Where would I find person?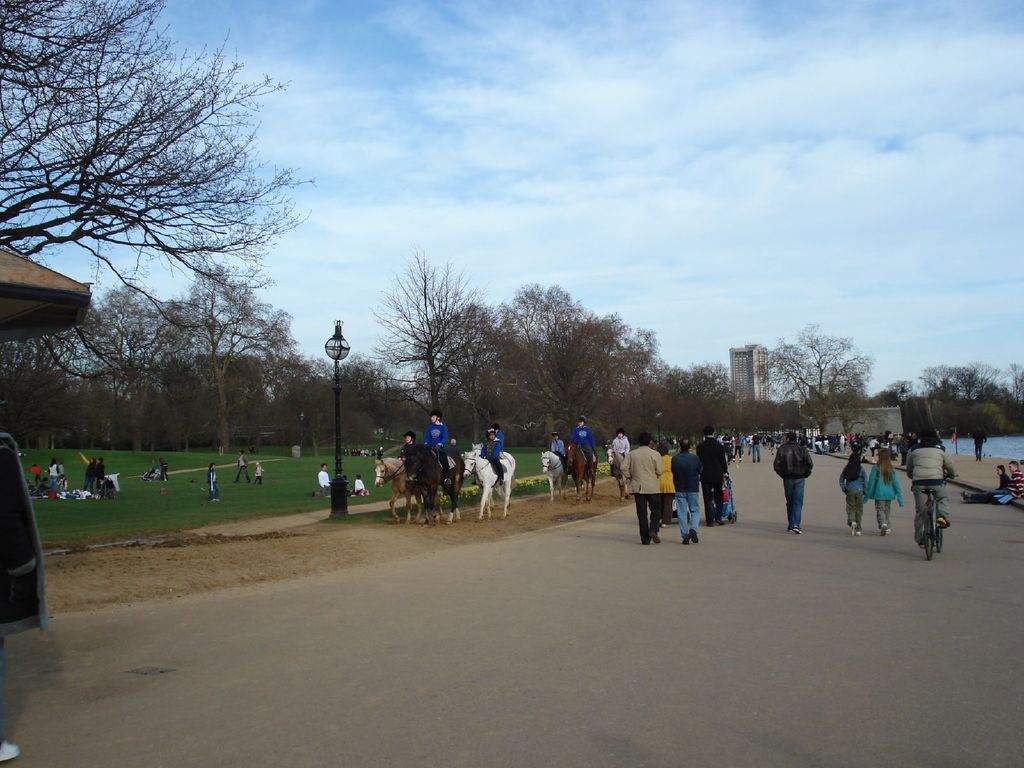
At select_region(572, 415, 595, 477).
